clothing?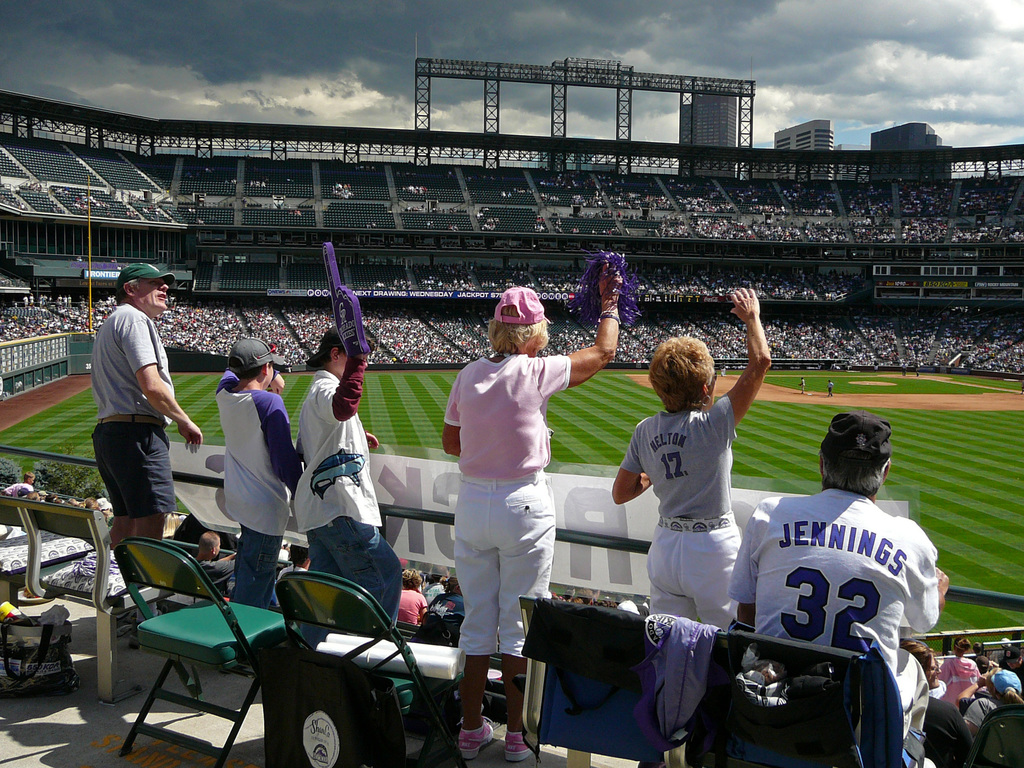
3/482/31/498
